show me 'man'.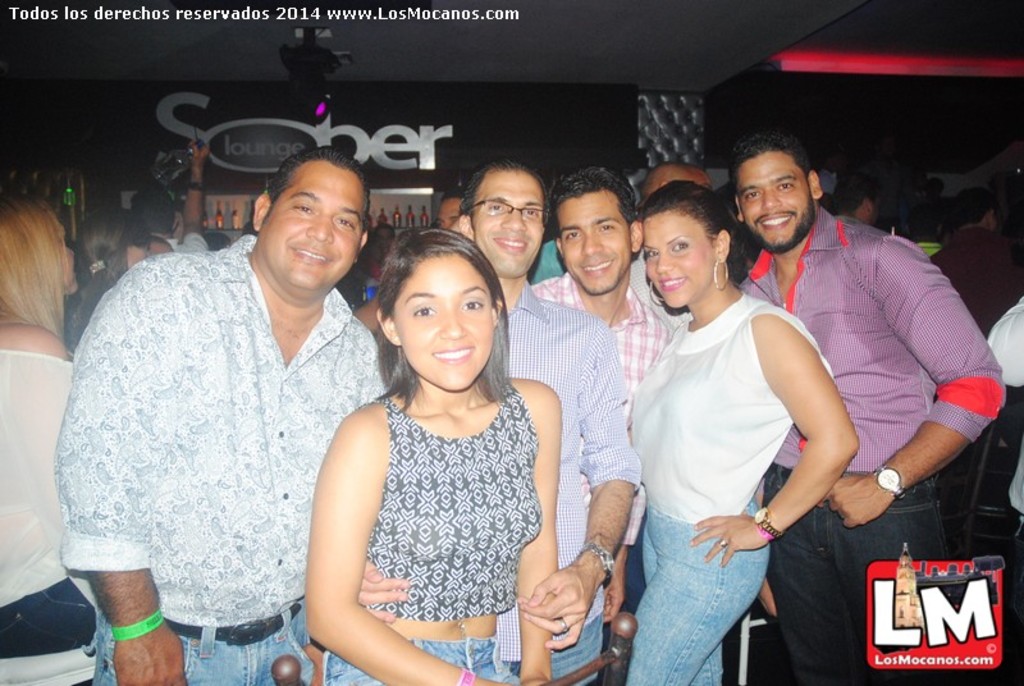
'man' is here: x1=929 y1=188 x2=1023 y2=335.
